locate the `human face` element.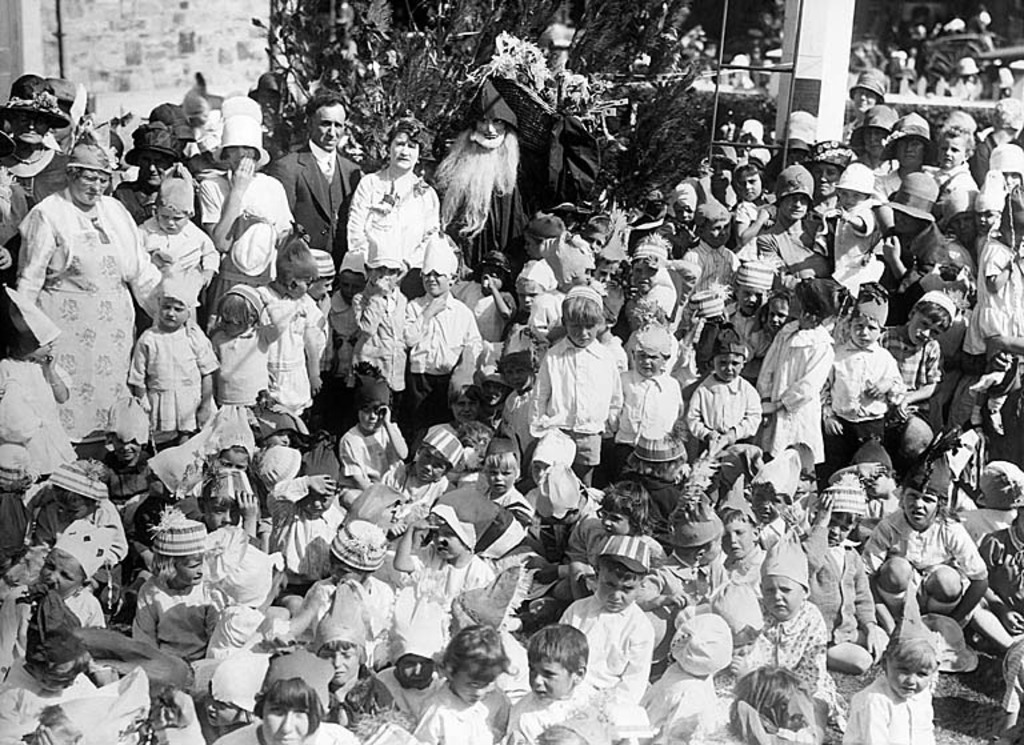
Element bbox: {"left": 432, "top": 524, "right": 464, "bottom": 564}.
